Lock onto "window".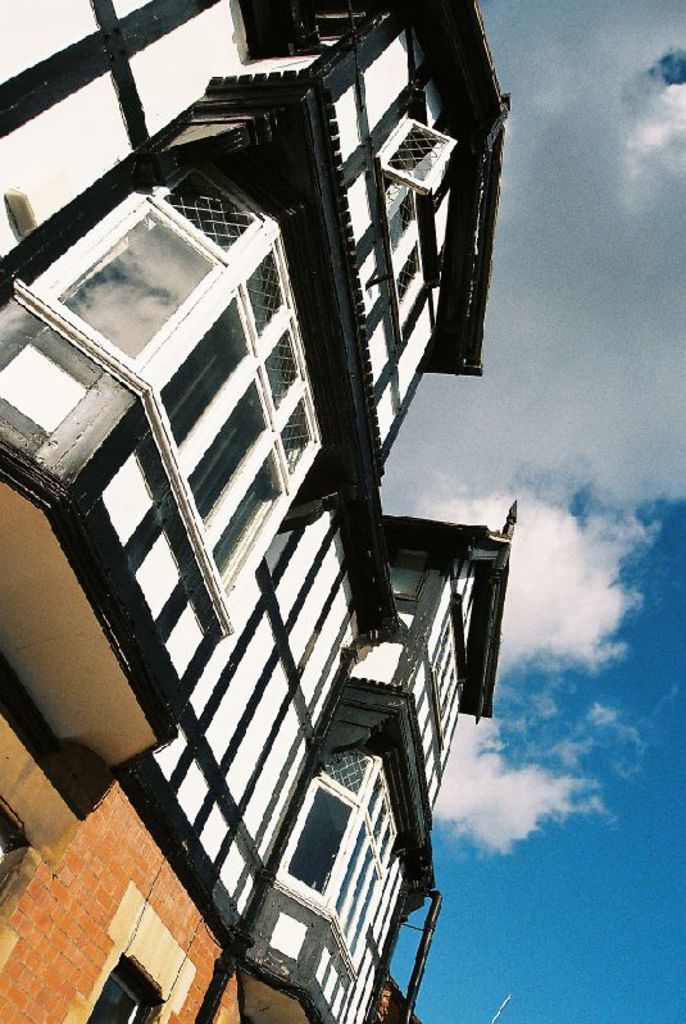
Locked: bbox=(258, 736, 410, 1023).
